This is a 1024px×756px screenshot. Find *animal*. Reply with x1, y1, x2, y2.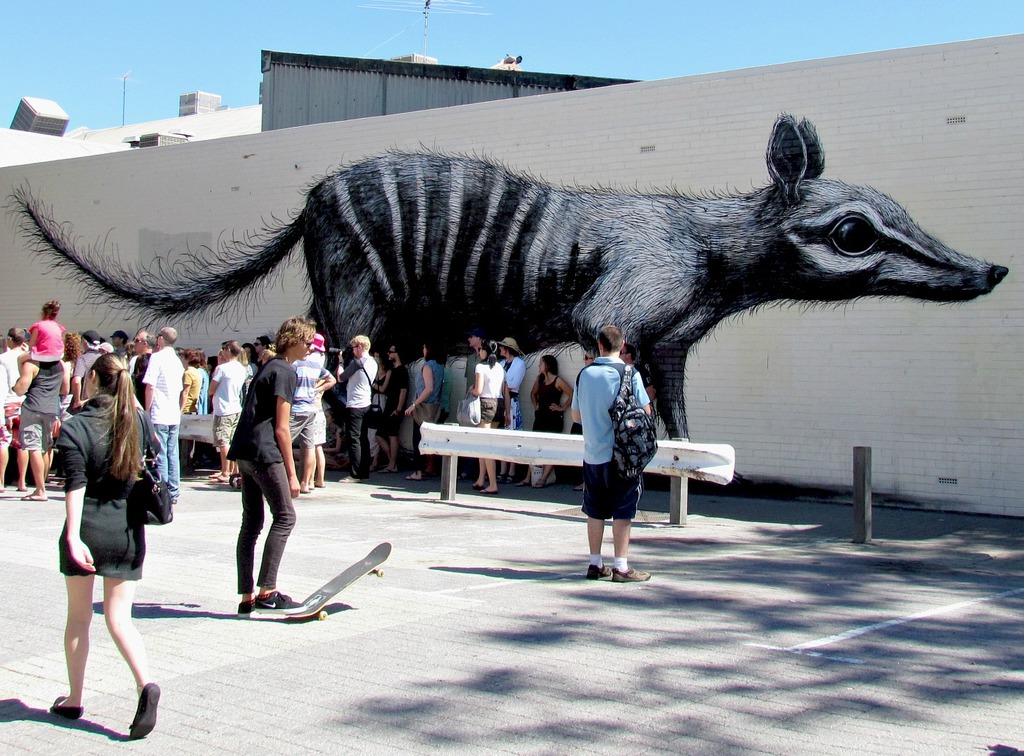
3, 114, 1008, 493.
